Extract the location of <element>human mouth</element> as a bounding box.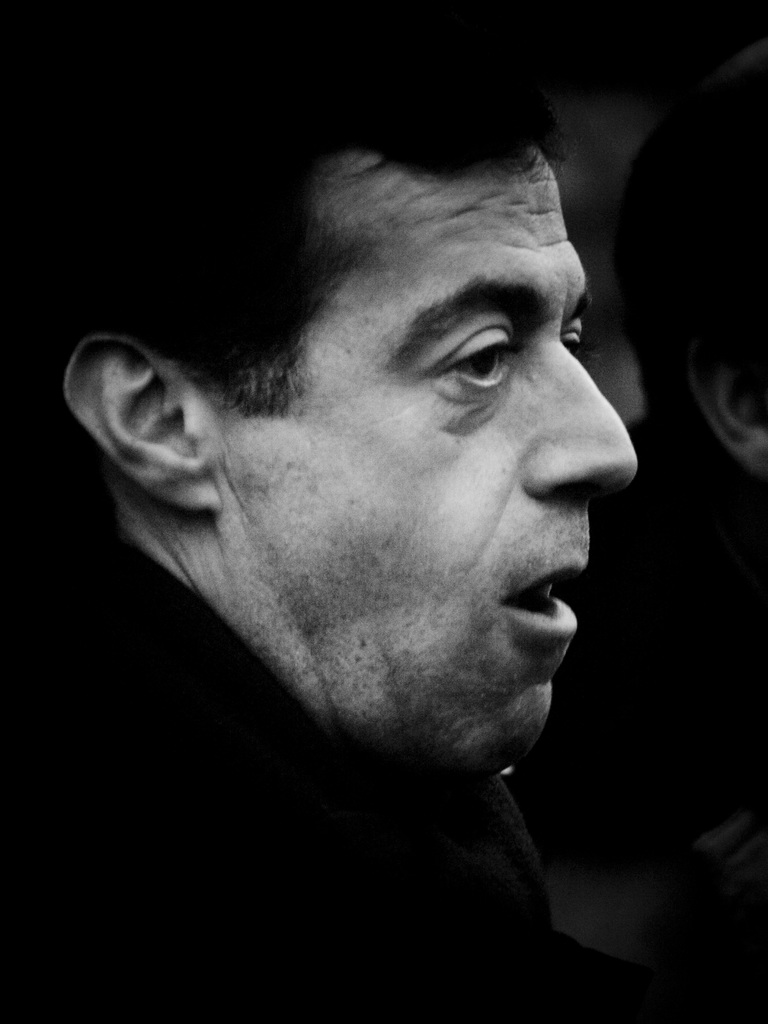
498, 554, 587, 634.
